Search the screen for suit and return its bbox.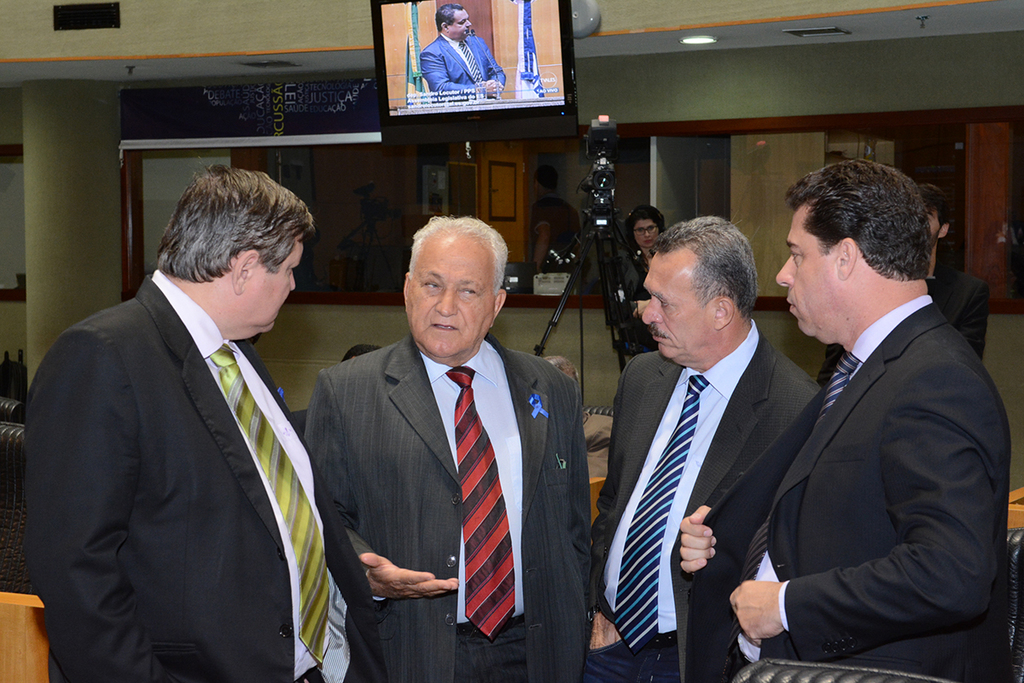
Found: region(414, 34, 507, 96).
